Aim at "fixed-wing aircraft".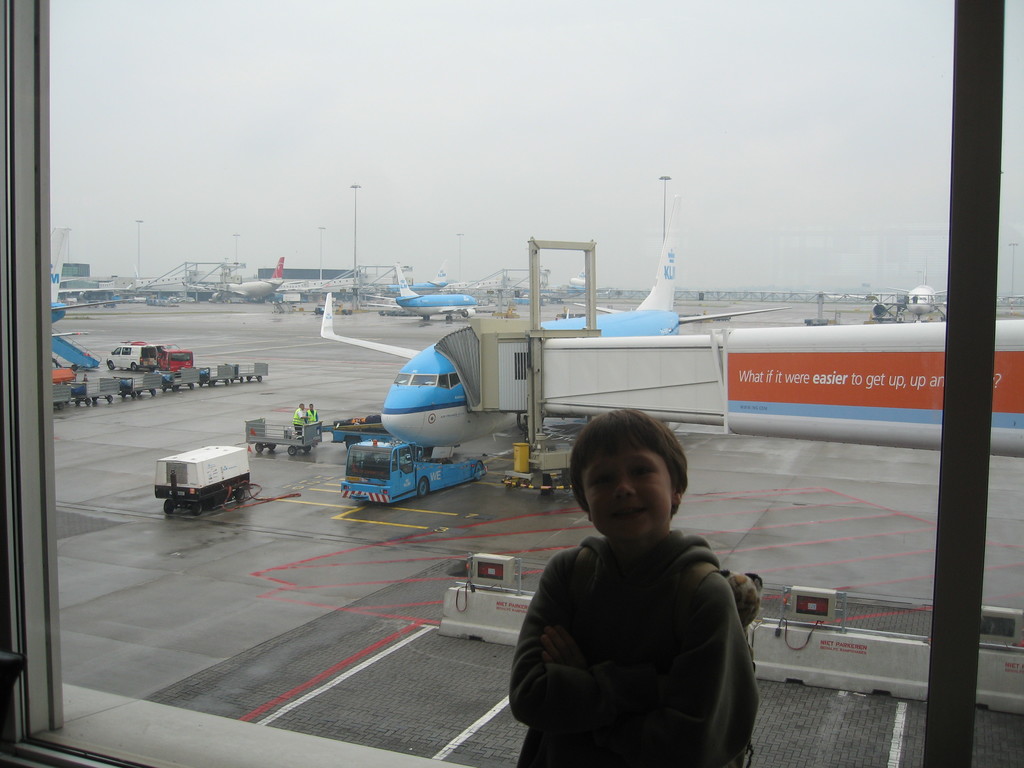
Aimed at bbox(51, 223, 132, 371).
